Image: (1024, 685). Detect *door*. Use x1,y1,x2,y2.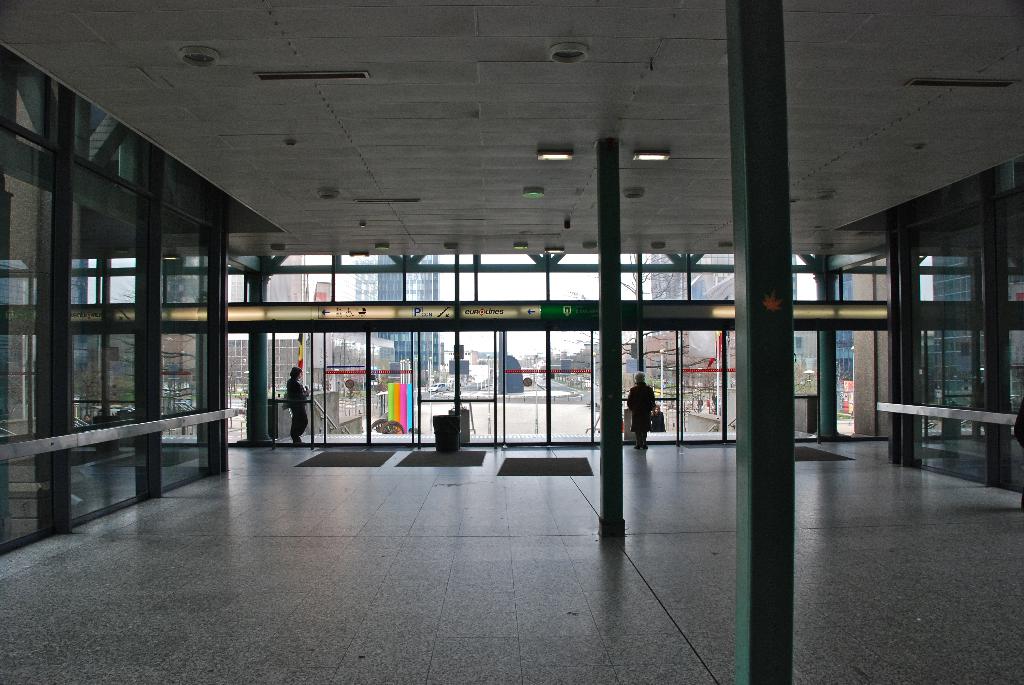
319,323,416,442.
